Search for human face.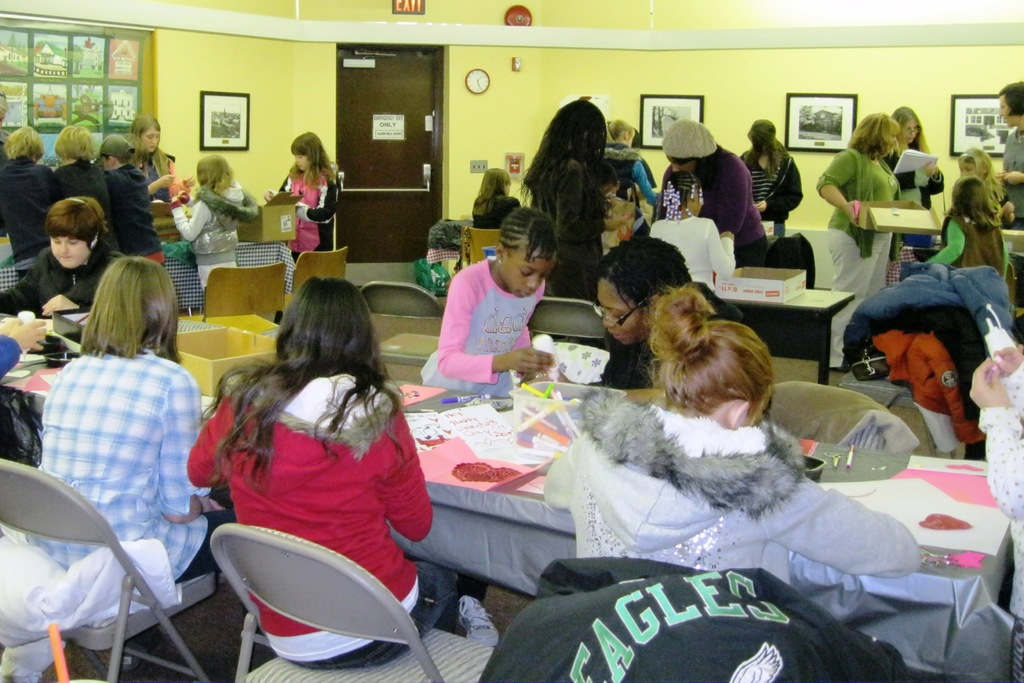
Found at region(598, 280, 652, 348).
